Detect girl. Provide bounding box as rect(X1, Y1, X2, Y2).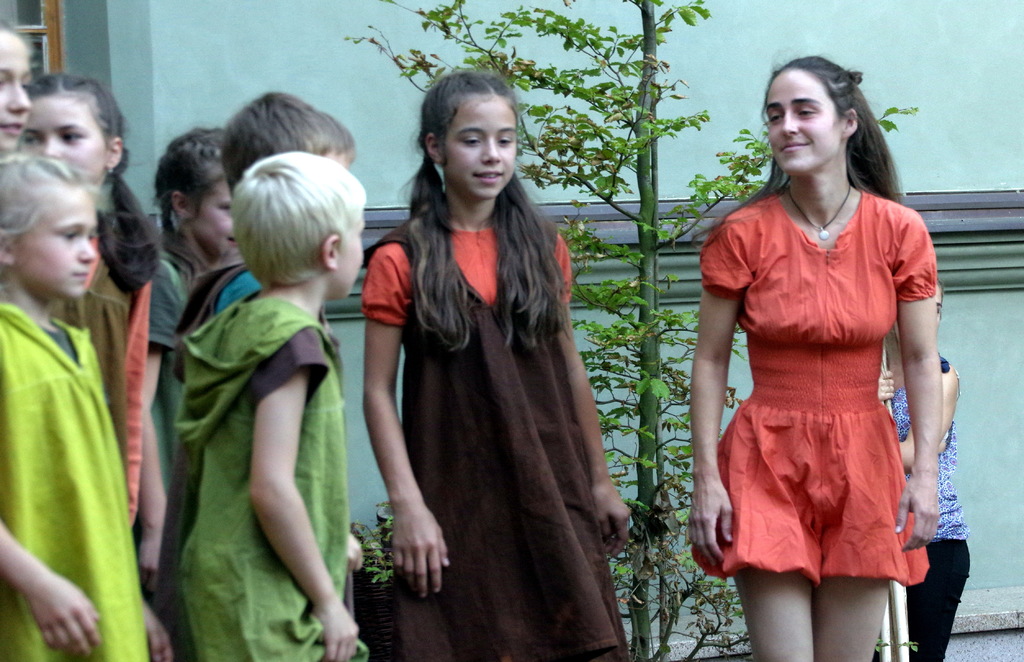
rect(362, 66, 632, 661).
